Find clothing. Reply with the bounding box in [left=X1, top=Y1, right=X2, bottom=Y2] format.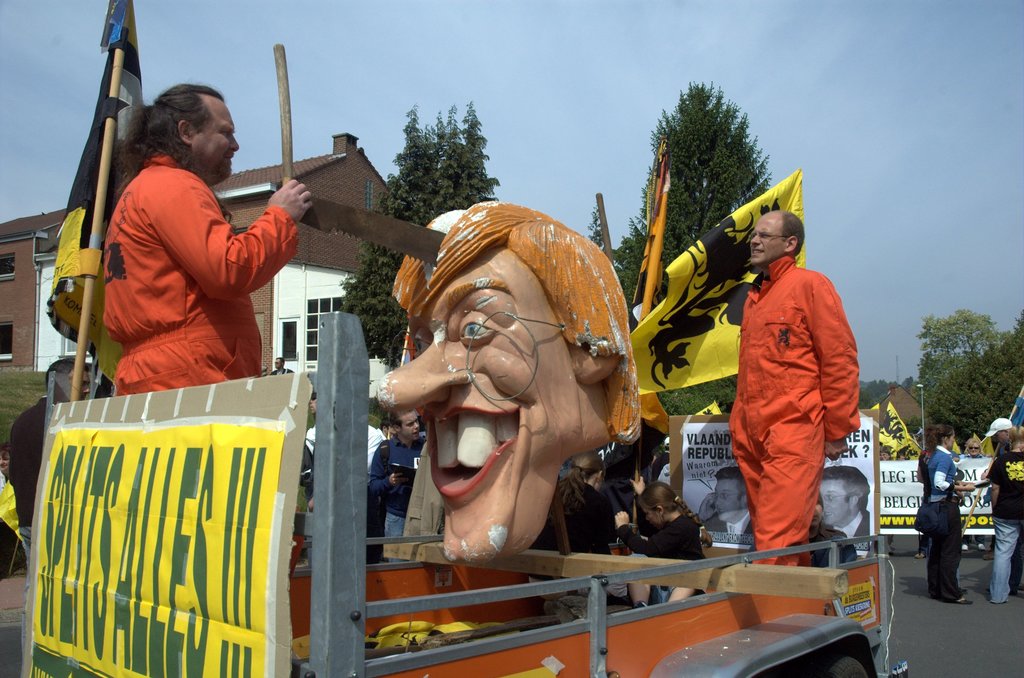
[left=928, top=511, right=967, bottom=603].
